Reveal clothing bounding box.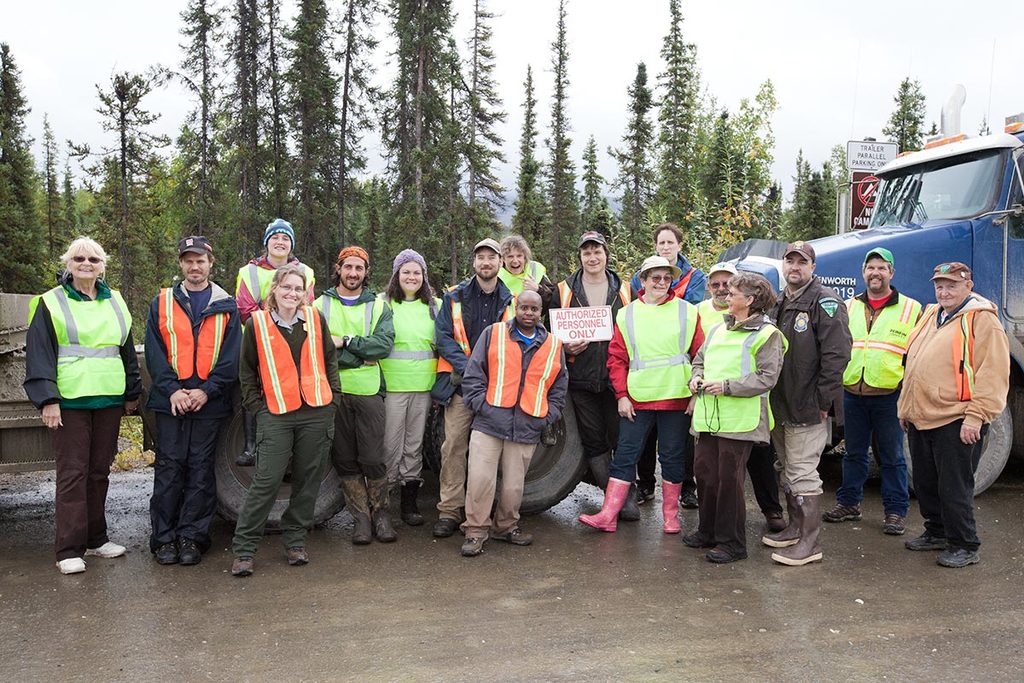
Revealed: 670 259 713 304.
